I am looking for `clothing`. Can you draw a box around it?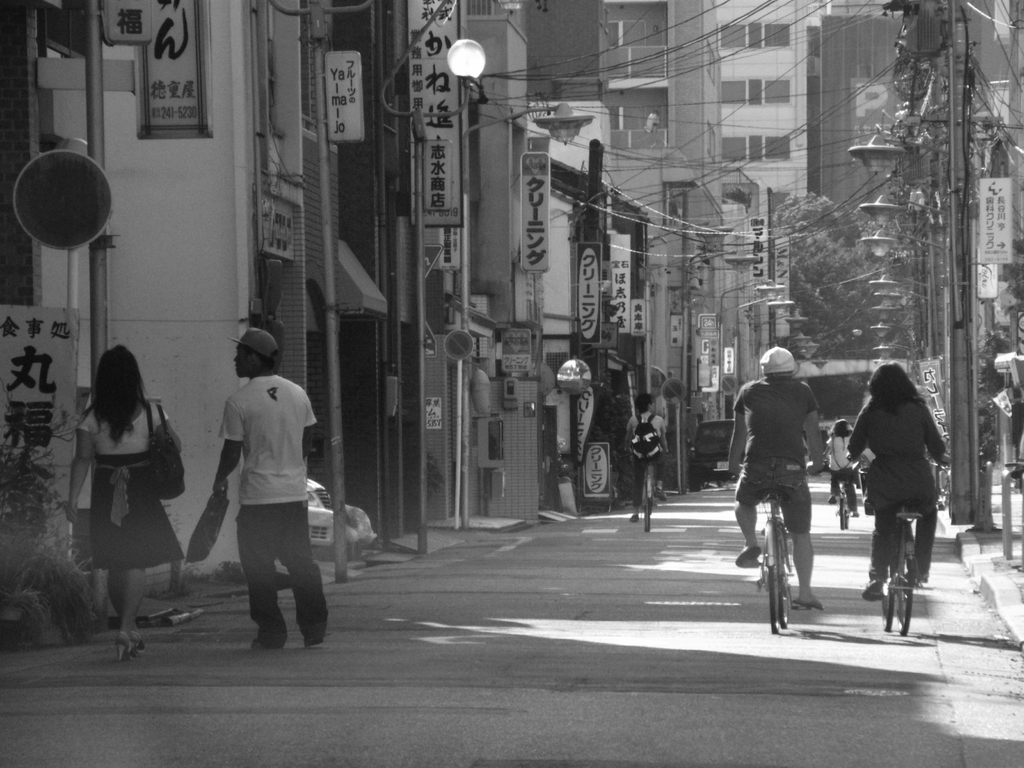
Sure, the bounding box is {"x1": 844, "y1": 395, "x2": 950, "y2": 582}.
